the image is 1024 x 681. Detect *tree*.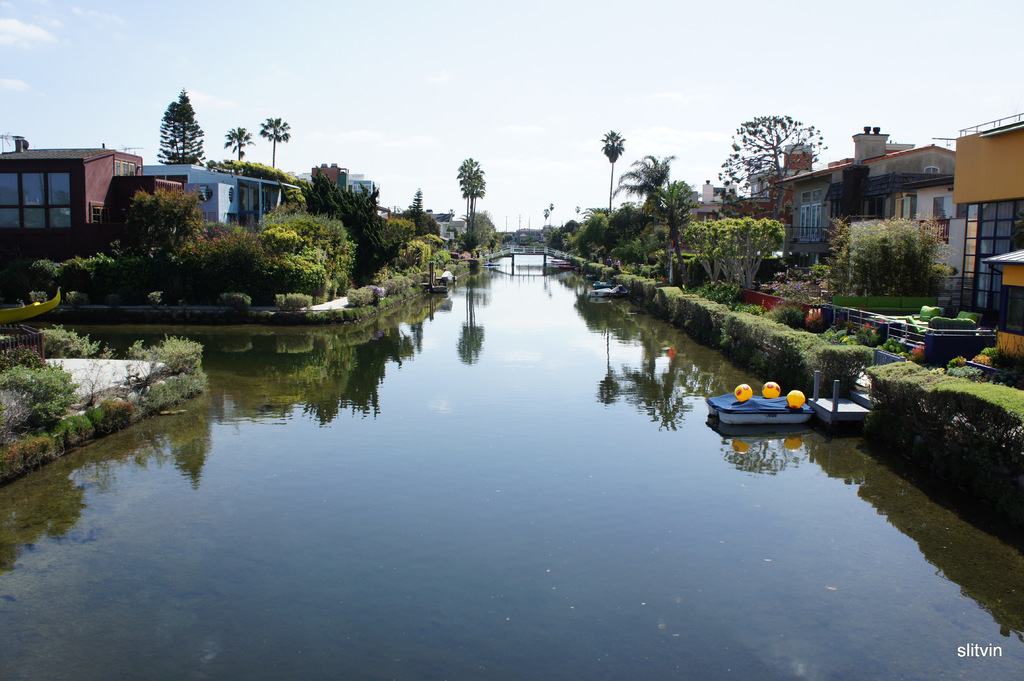
Detection: bbox=(643, 174, 701, 280).
